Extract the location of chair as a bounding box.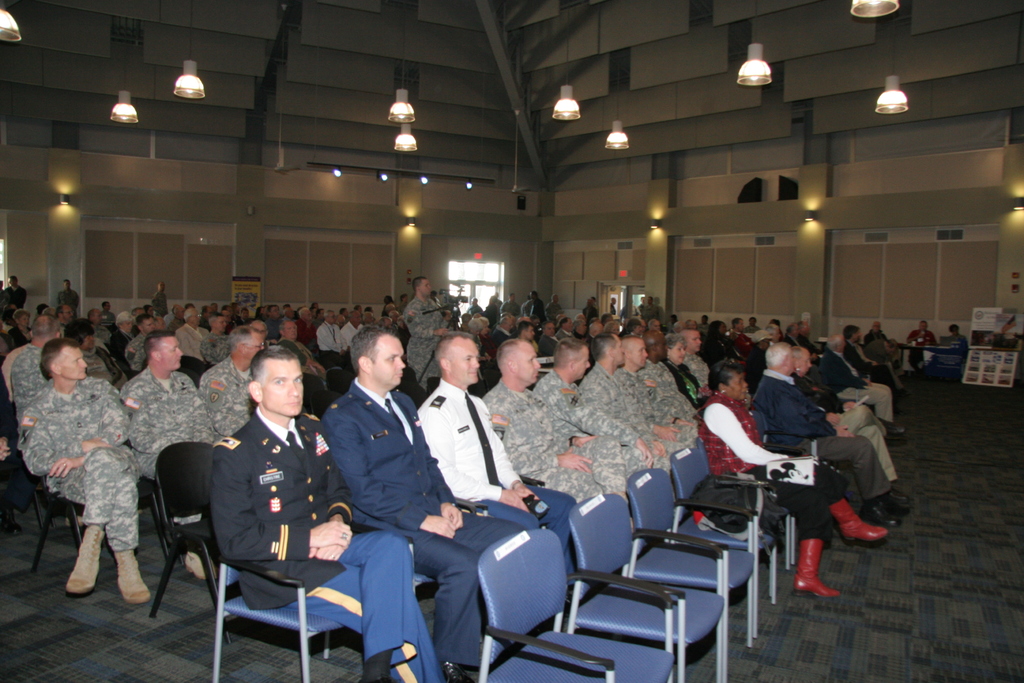
<region>666, 443, 776, 639</region>.
